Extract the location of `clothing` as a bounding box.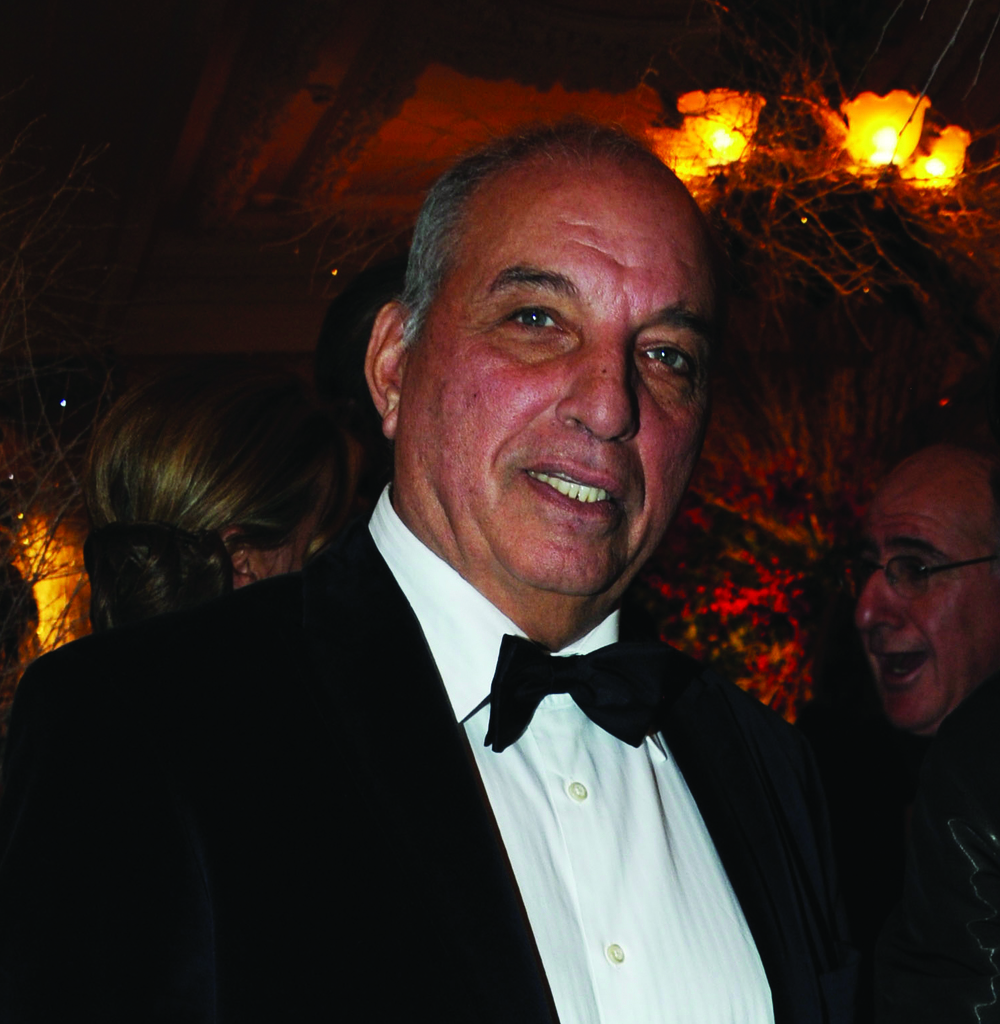
0, 480, 911, 1023.
